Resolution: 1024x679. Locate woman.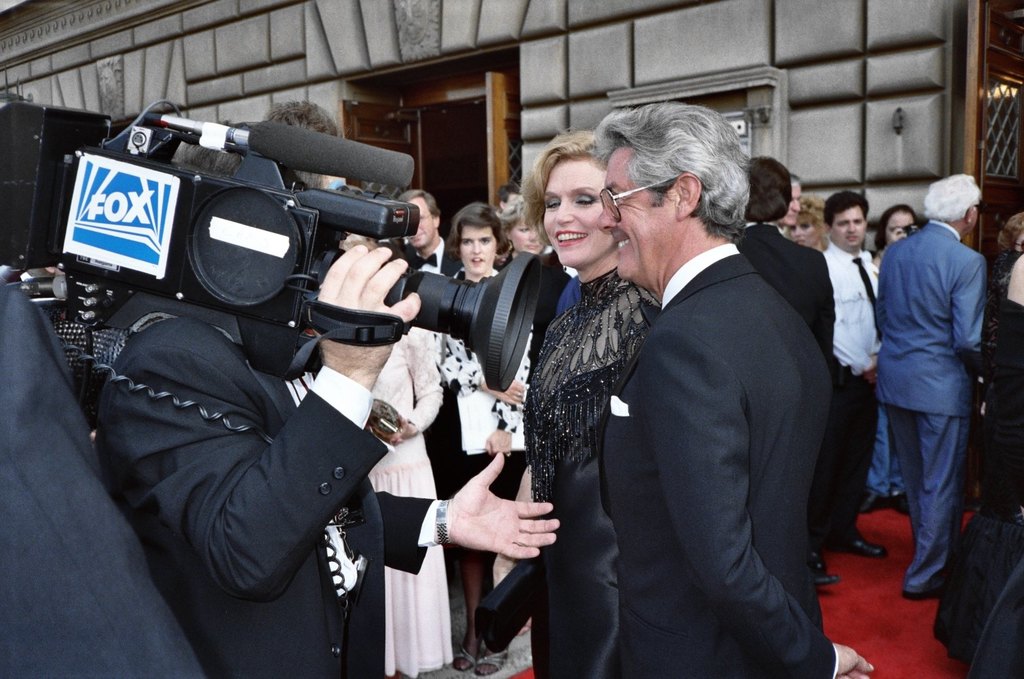
crop(861, 203, 923, 515).
